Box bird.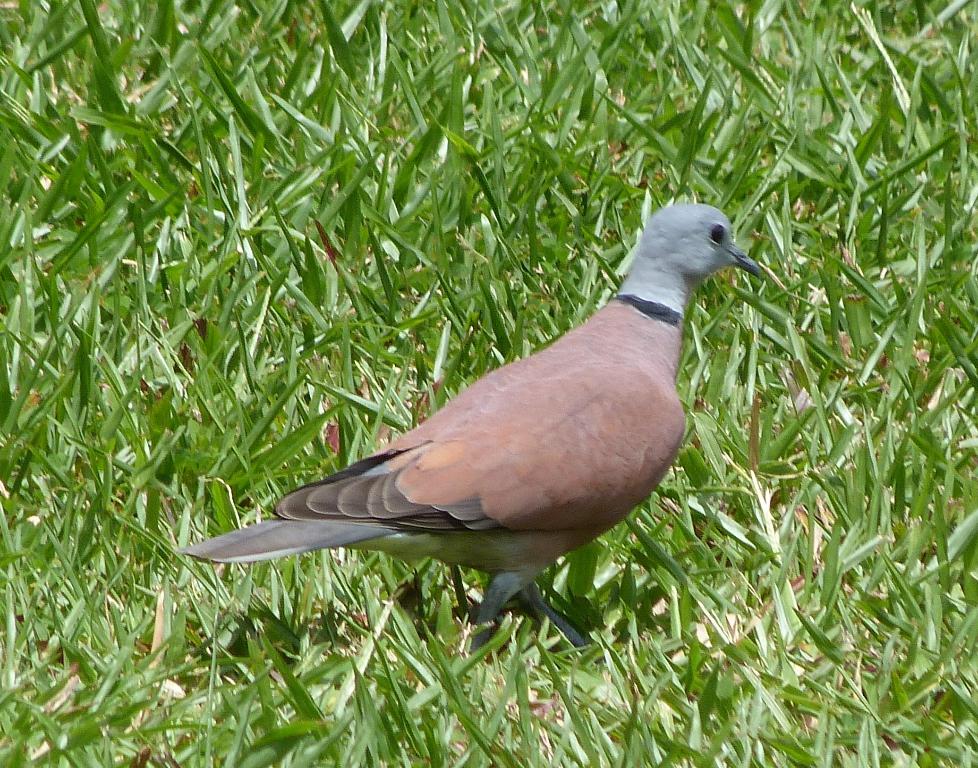
pyautogui.locateOnScreen(172, 201, 768, 650).
